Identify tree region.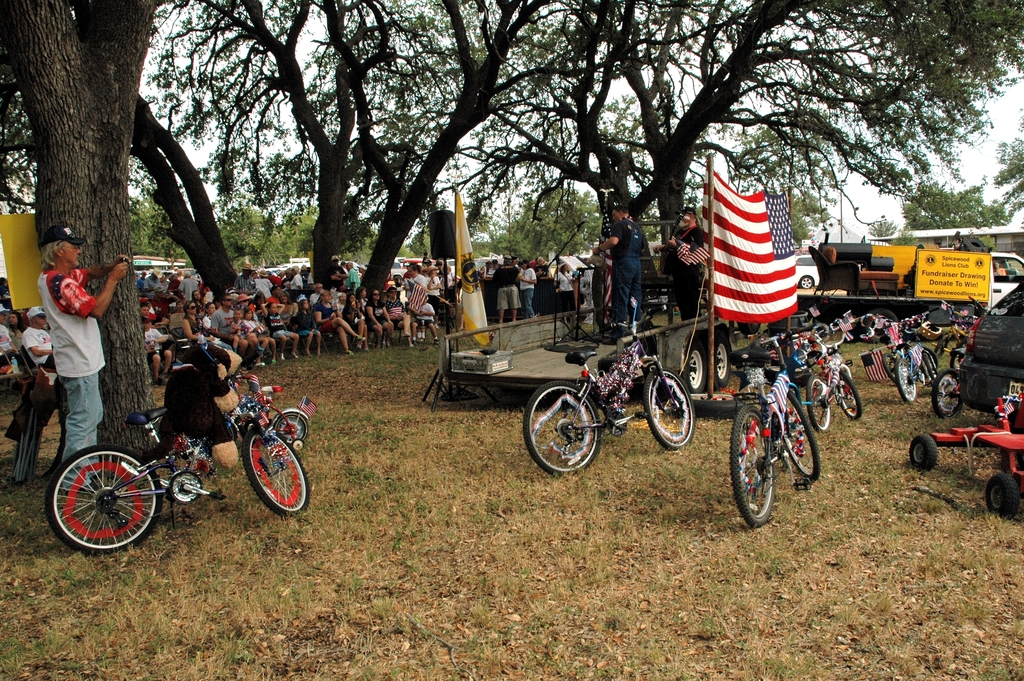
Region: BBox(493, 175, 592, 265).
